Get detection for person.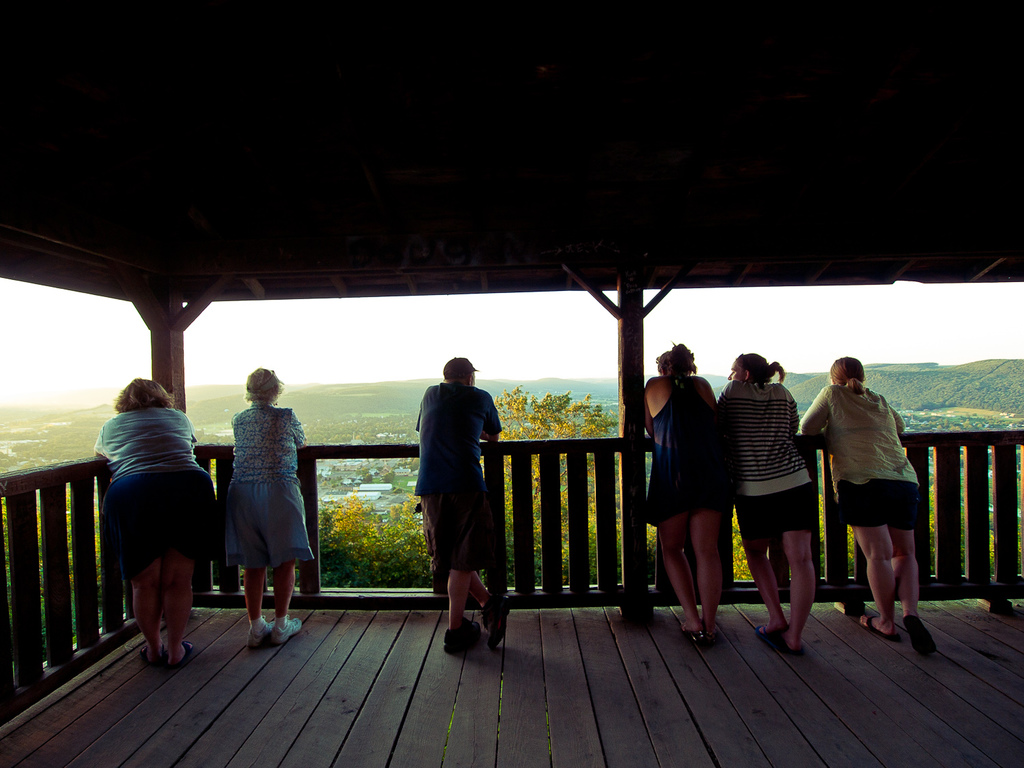
Detection: 644,340,726,638.
